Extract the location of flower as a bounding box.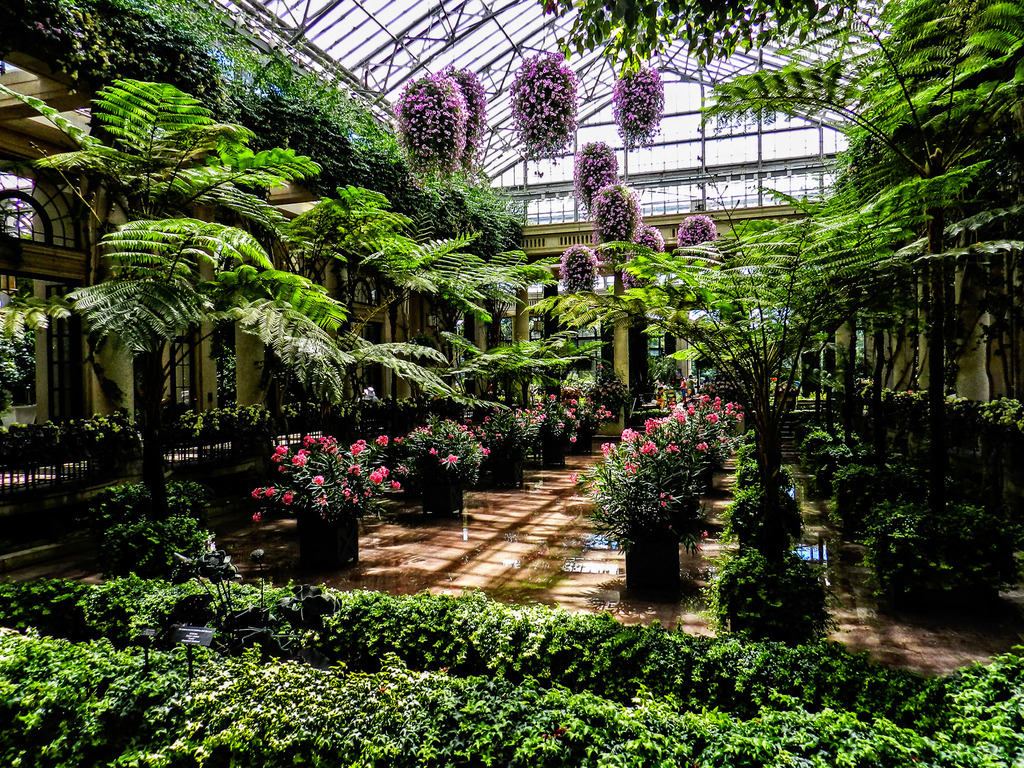
box(530, 418, 536, 424).
